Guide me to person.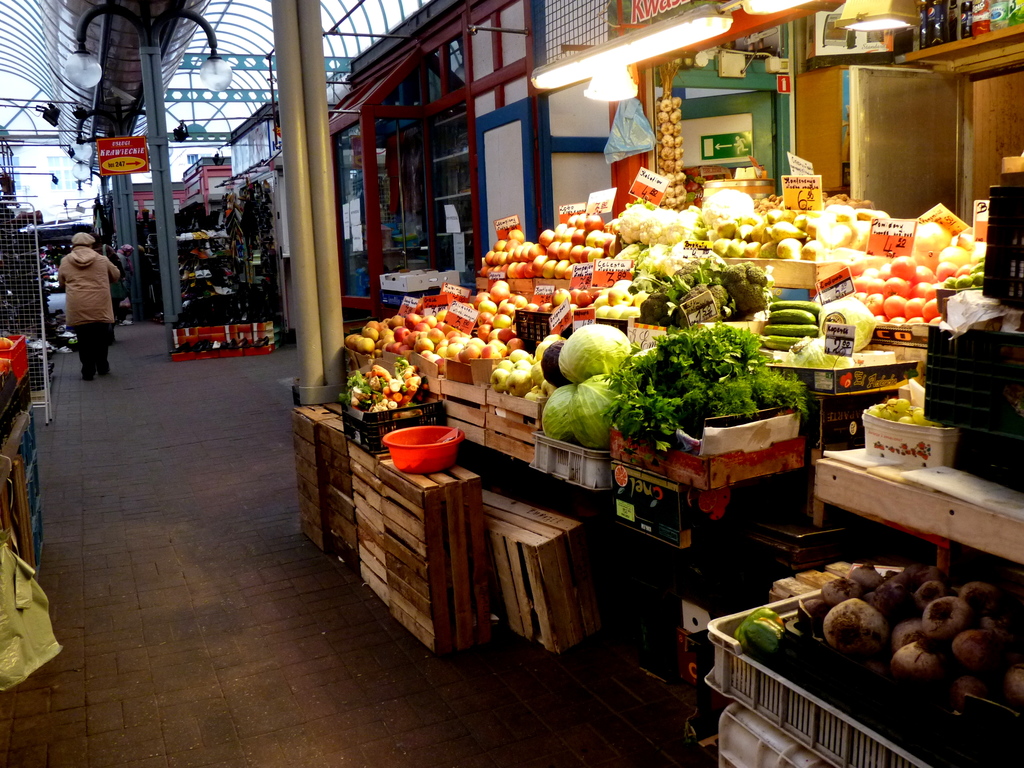
Guidance: l=109, t=242, r=137, b=305.
